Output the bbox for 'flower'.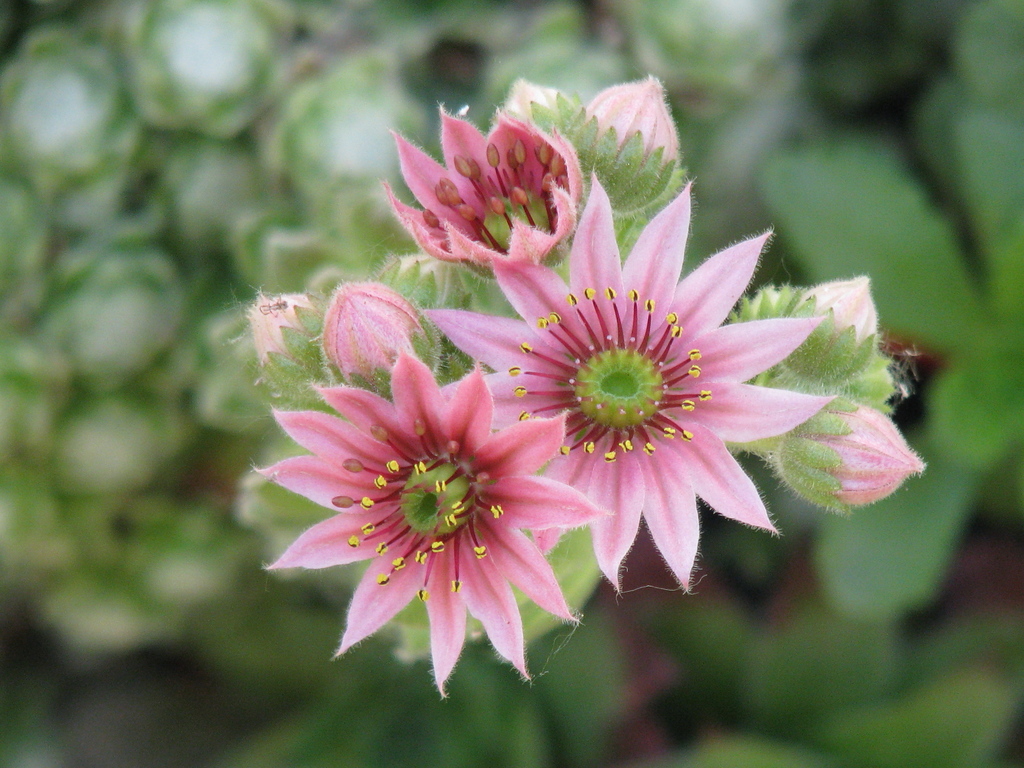
{"x1": 381, "y1": 101, "x2": 590, "y2": 273}.
